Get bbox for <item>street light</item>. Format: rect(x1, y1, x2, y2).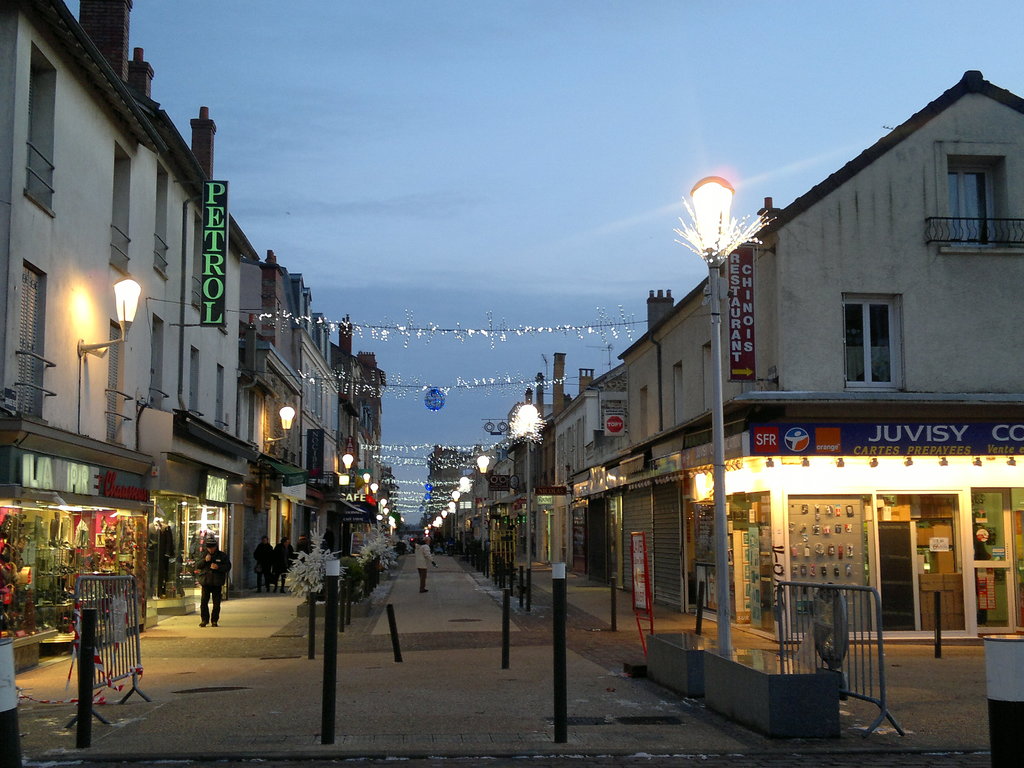
rect(448, 502, 454, 534).
